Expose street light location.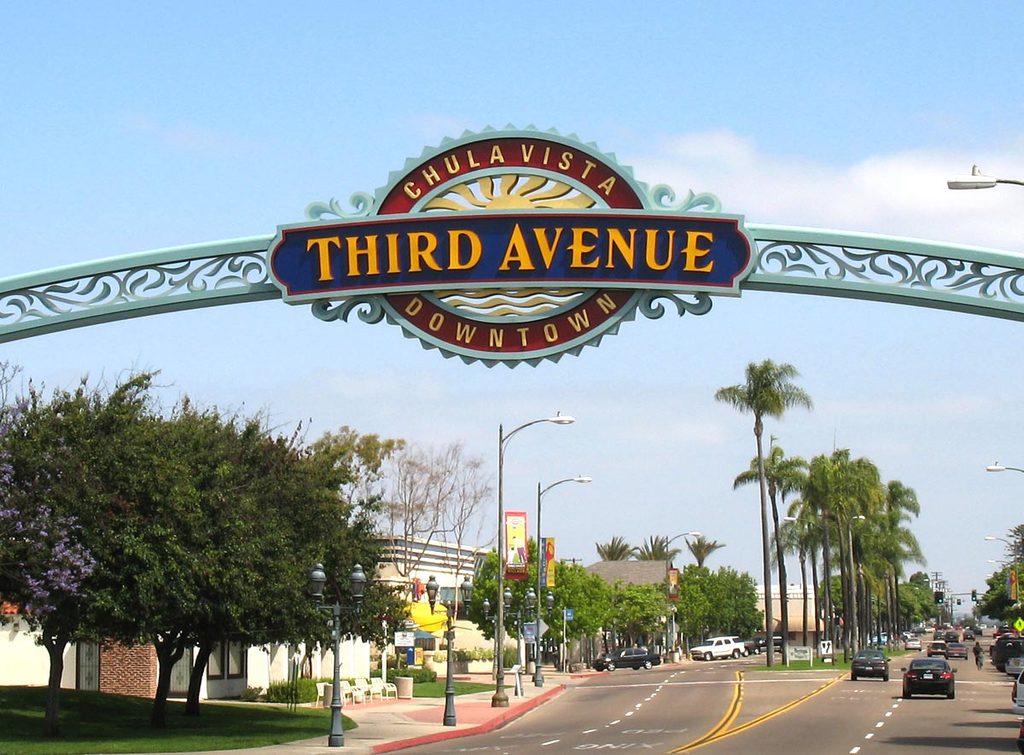
Exposed at l=303, t=560, r=369, b=748.
